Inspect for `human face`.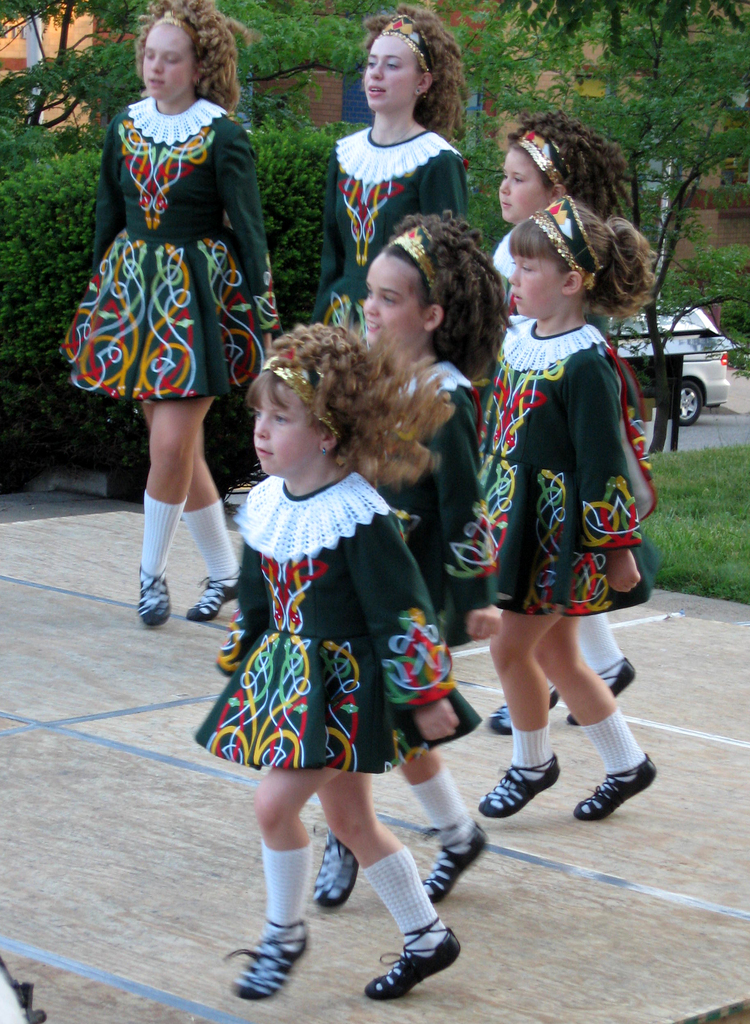
Inspection: [x1=364, y1=252, x2=426, y2=359].
